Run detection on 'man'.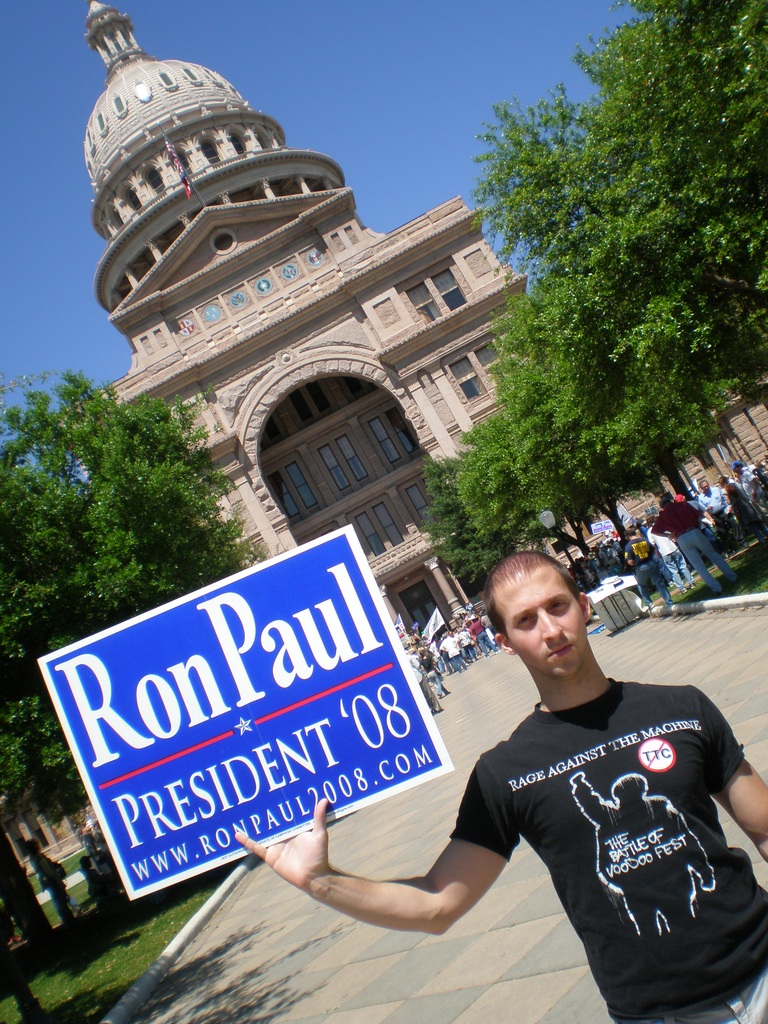
Result: box(404, 652, 440, 714).
